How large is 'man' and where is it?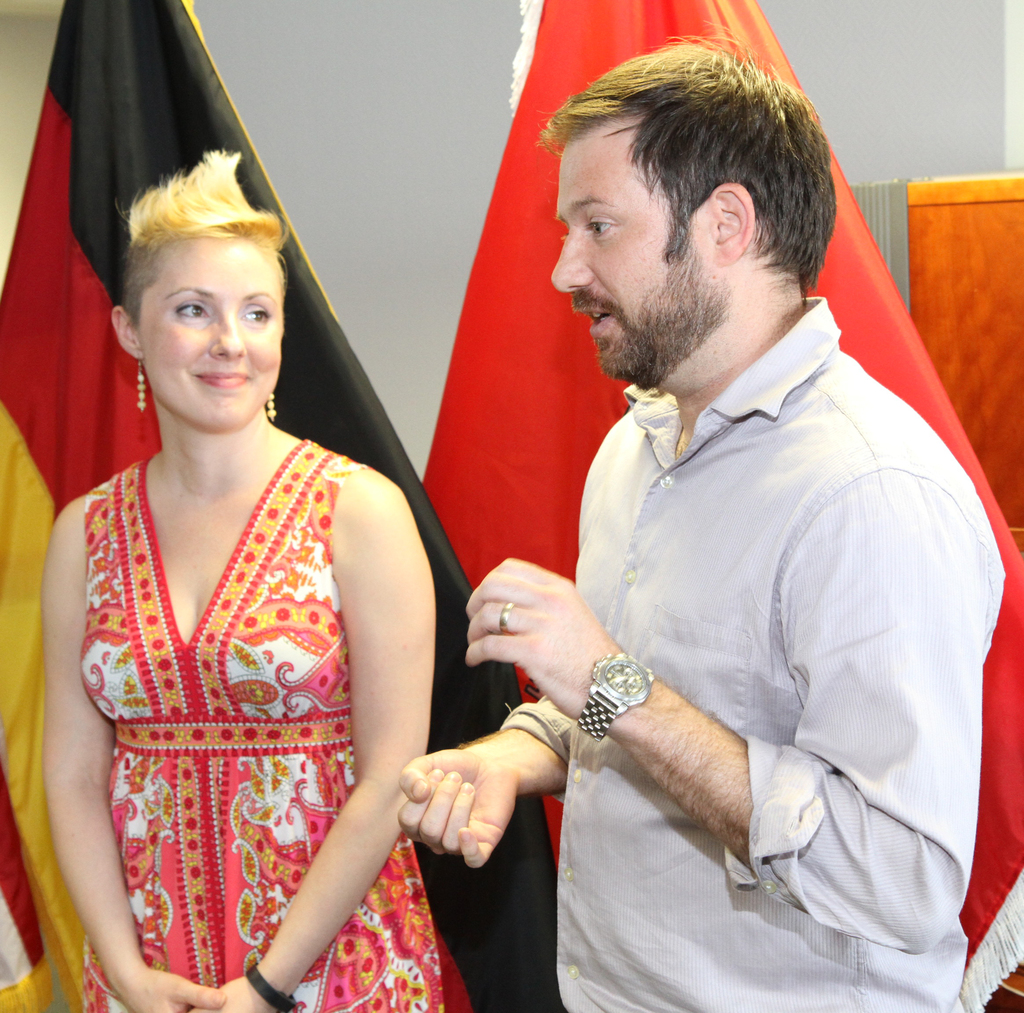
Bounding box: [425,31,987,998].
